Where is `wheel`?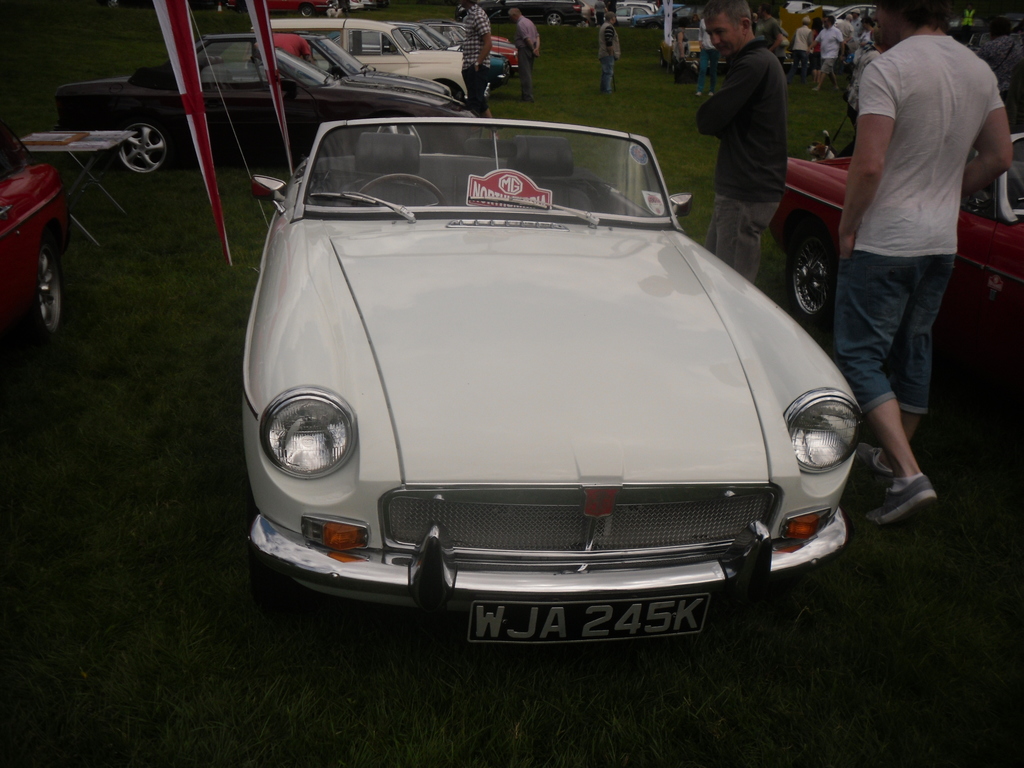
{"left": 24, "top": 232, "right": 60, "bottom": 339}.
